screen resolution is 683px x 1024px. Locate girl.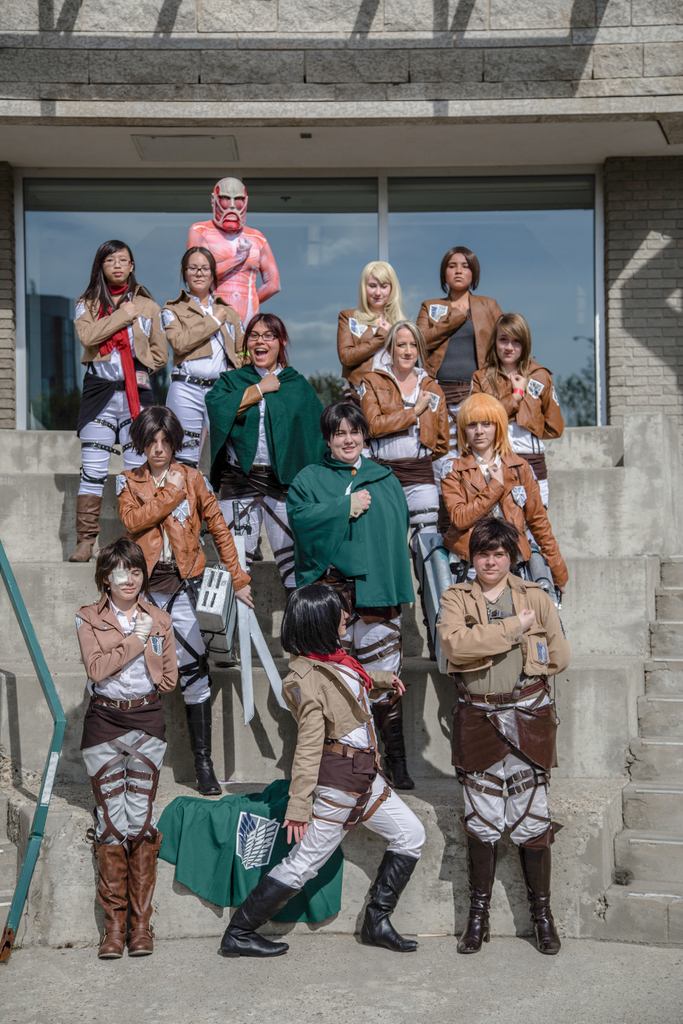
region(473, 309, 563, 515).
